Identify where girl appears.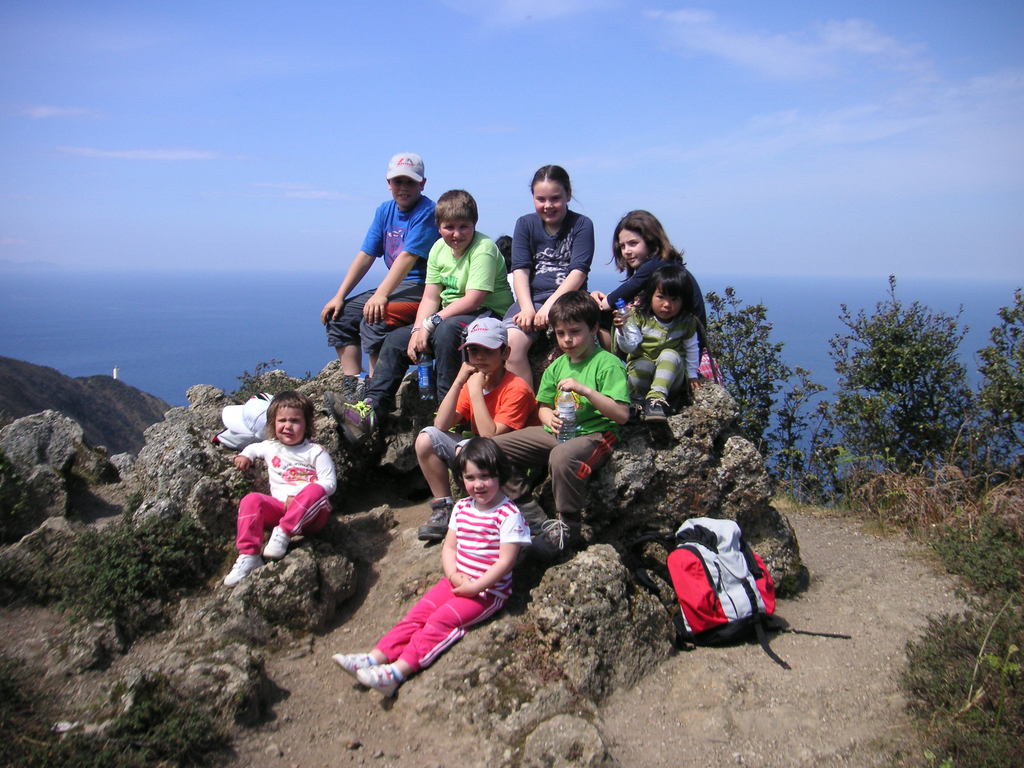
Appears at (x1=336, y1=437, x2=536, y2=704).
